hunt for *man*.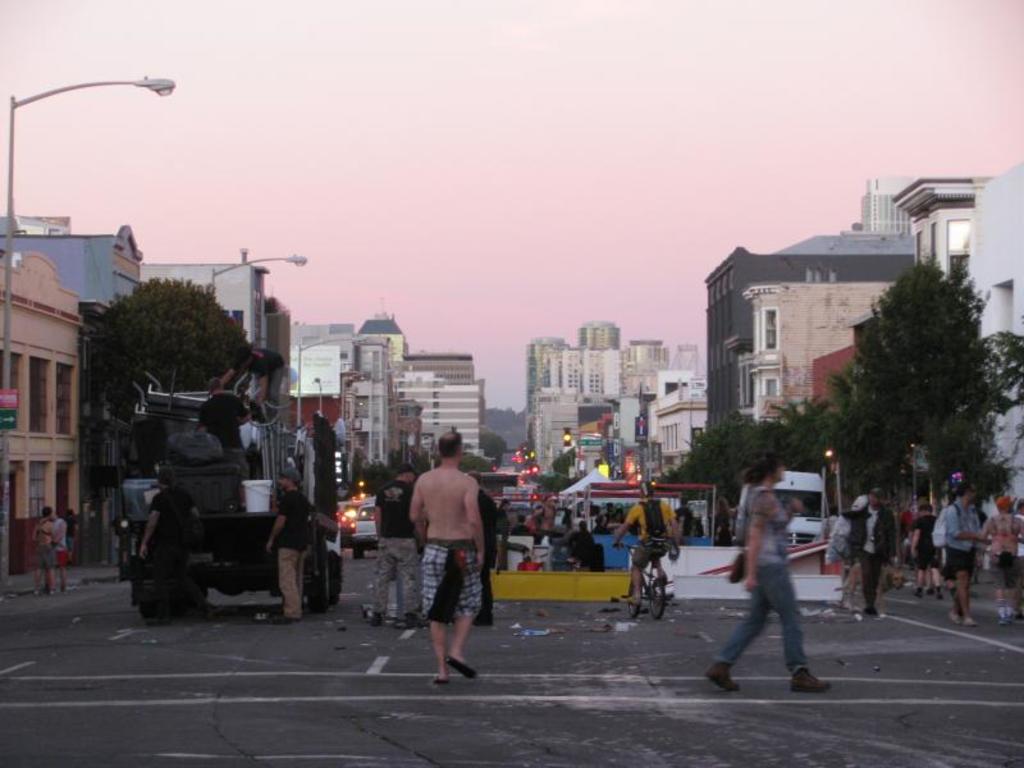
Hunted down at l=401, t=421, r=494, b=692.
